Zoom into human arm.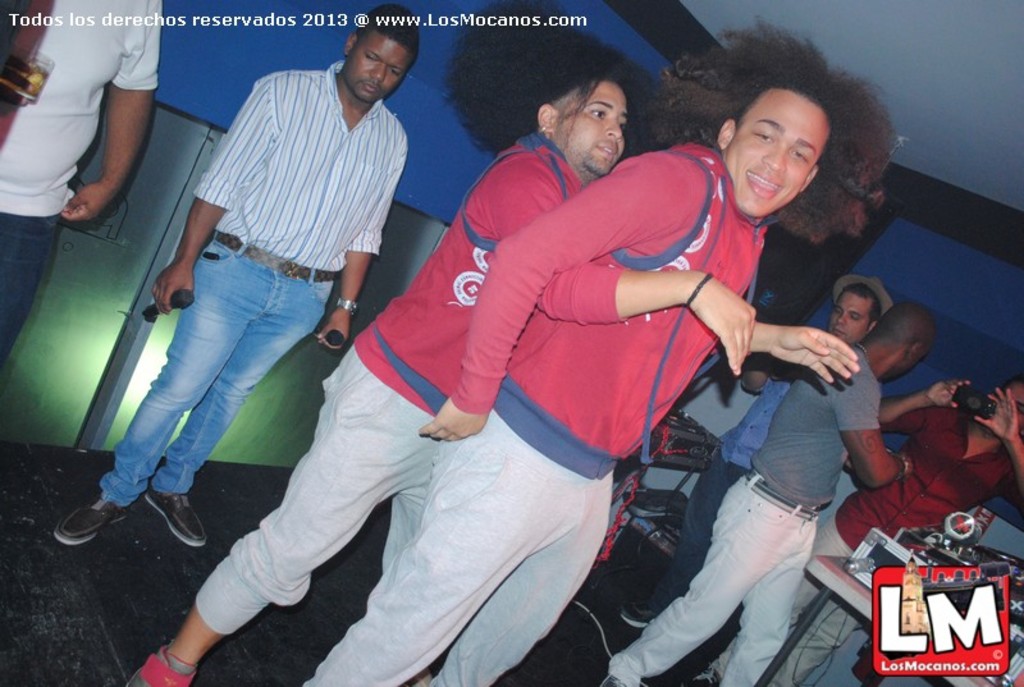
Zoom target: <box>768,320,858,391</box>.
